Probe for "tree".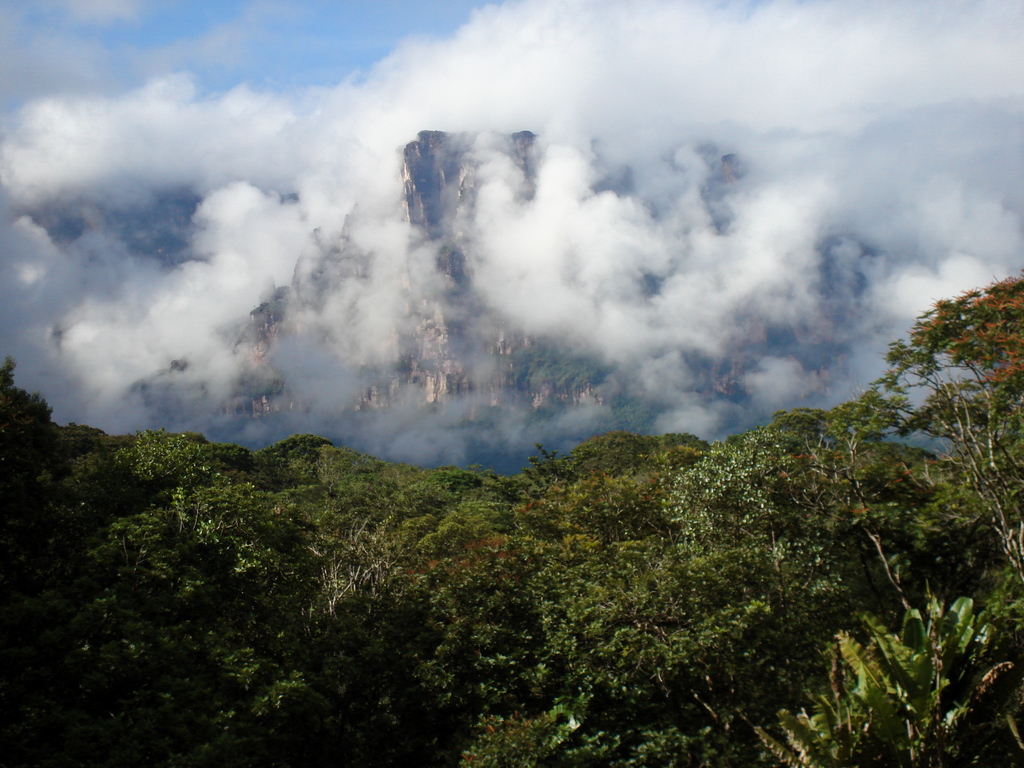
Probe result: crop(682, 400, 973, 618).
